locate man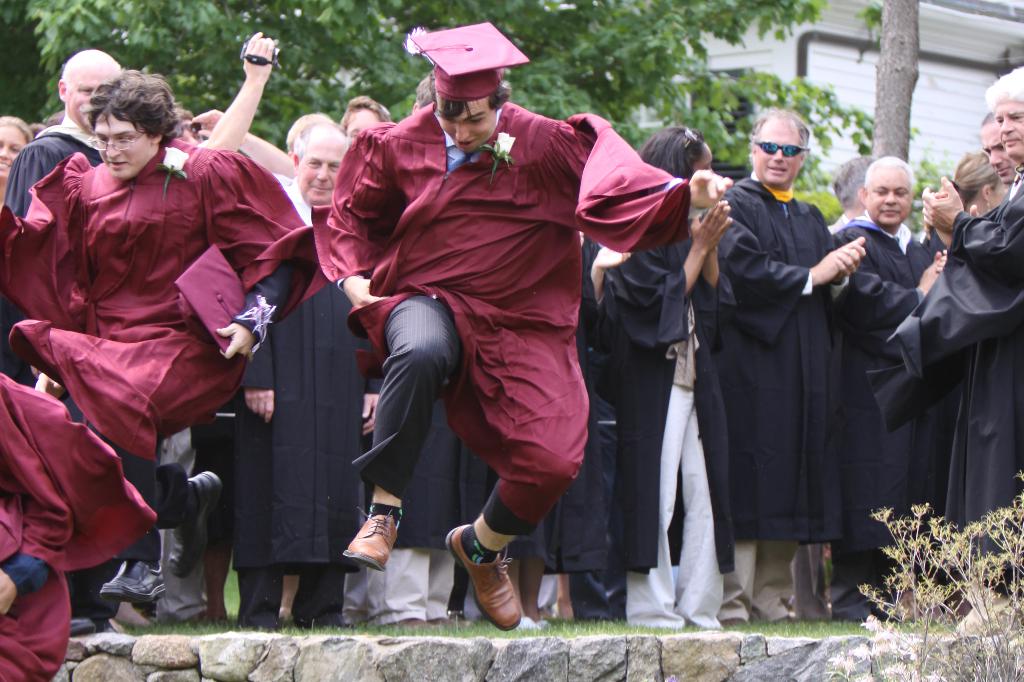
[908,57,1023,576]
